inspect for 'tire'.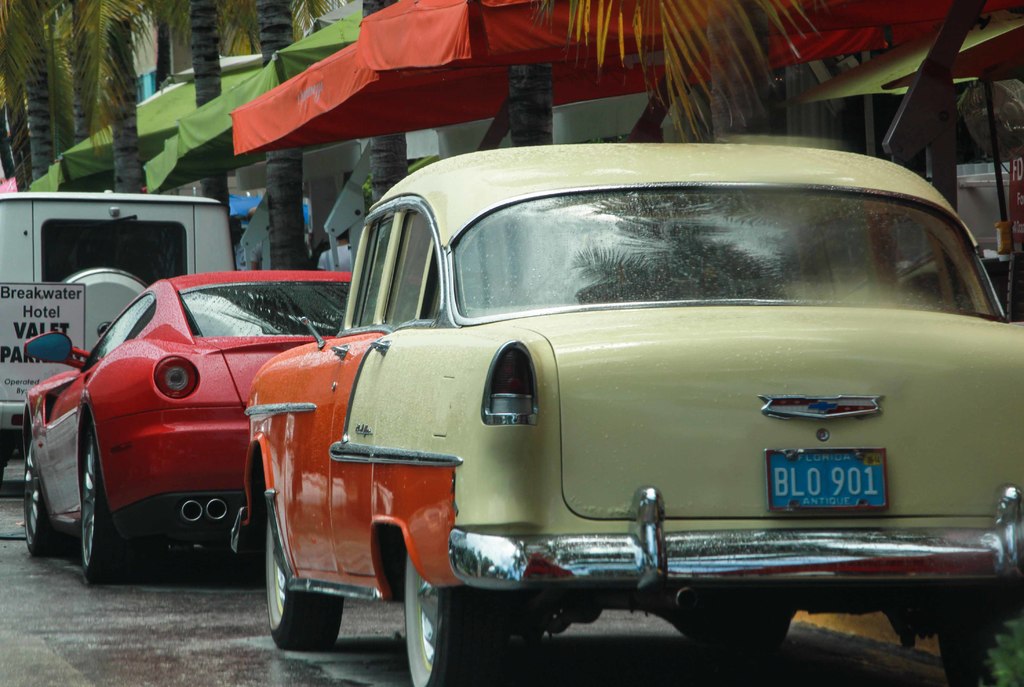
Inspection: 939/602/1023/686.
